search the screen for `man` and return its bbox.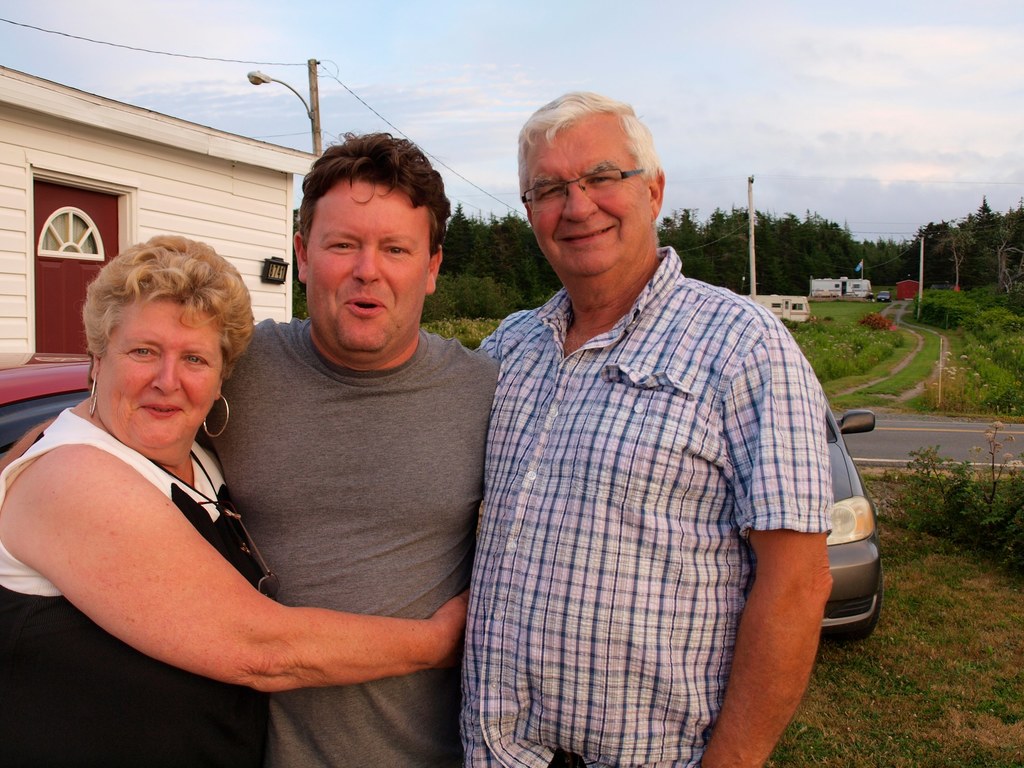
Found: bbox=(0, 130, 500, 767).
